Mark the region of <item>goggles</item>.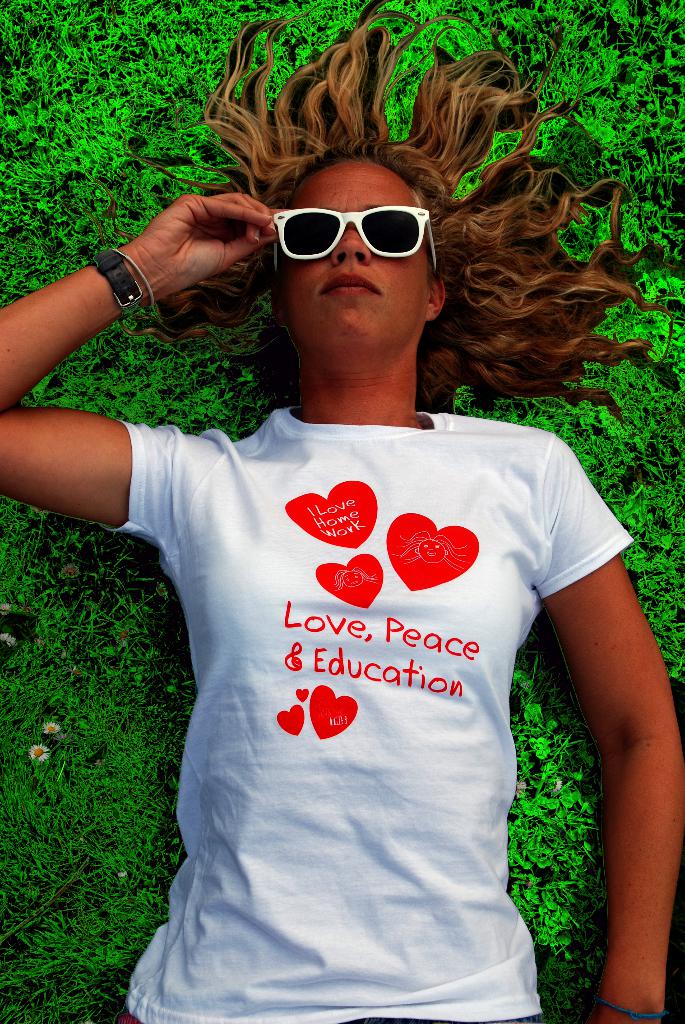
Region: <region>281, 189, 423, 266</region>.
